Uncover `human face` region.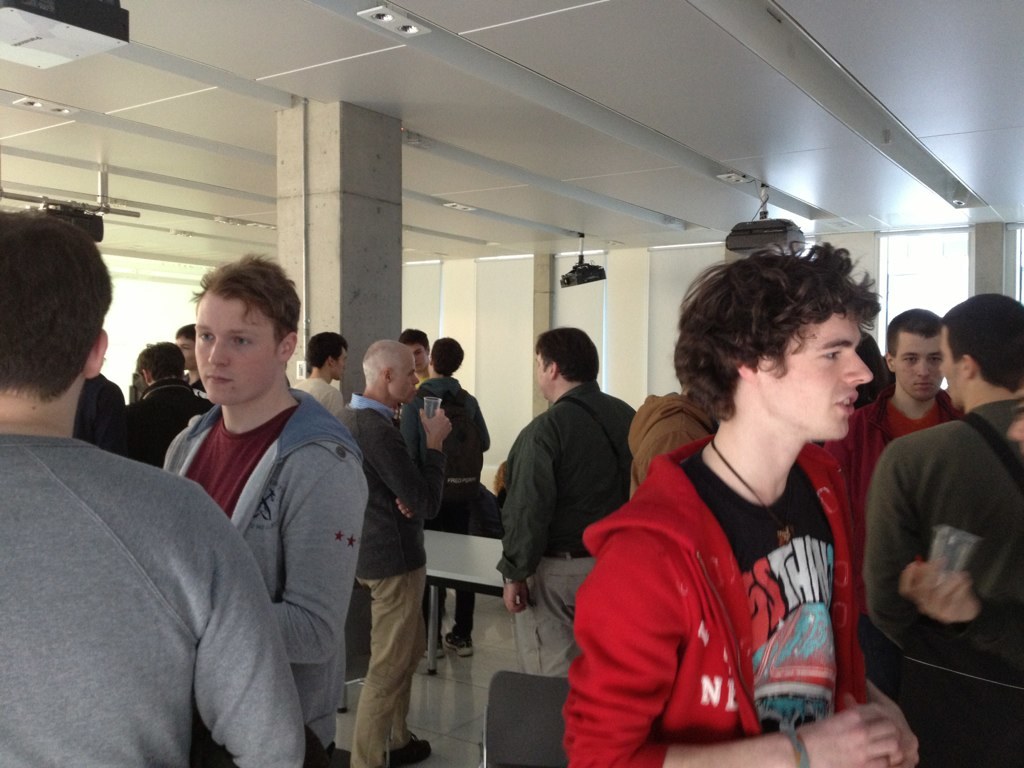
Uncovered: [x1=194, y1=293, x2=280, y2=404].
